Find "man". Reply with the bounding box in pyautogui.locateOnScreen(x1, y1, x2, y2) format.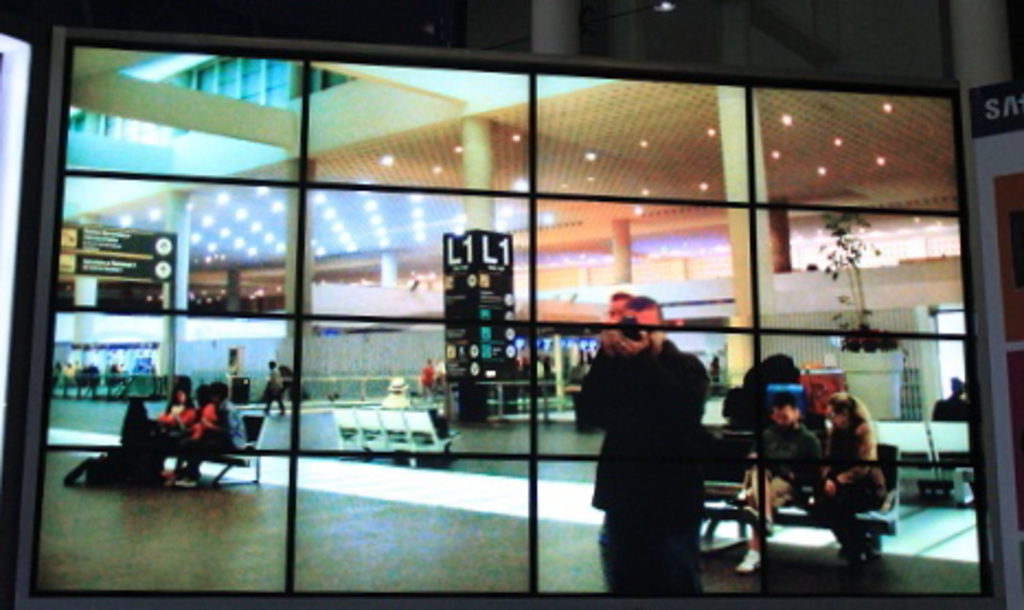
pyautogui.locateOnScreen(743, 377, 805, 555).
